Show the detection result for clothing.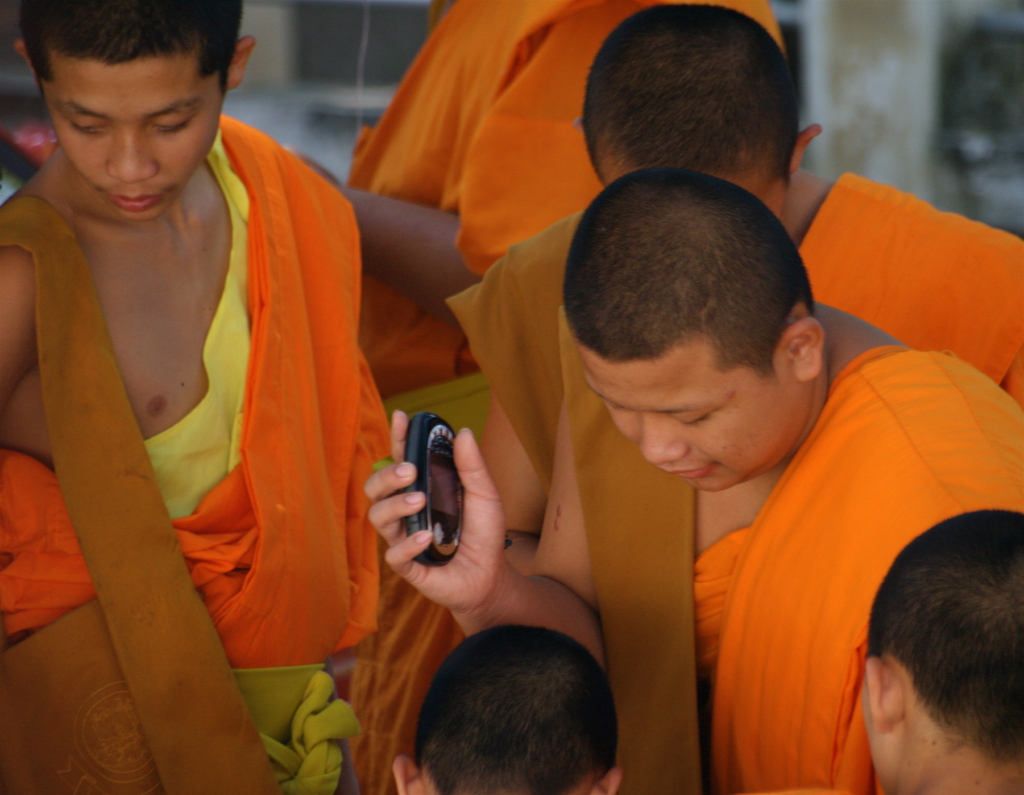
(left=337, top=0, right=780, bottom=399).
